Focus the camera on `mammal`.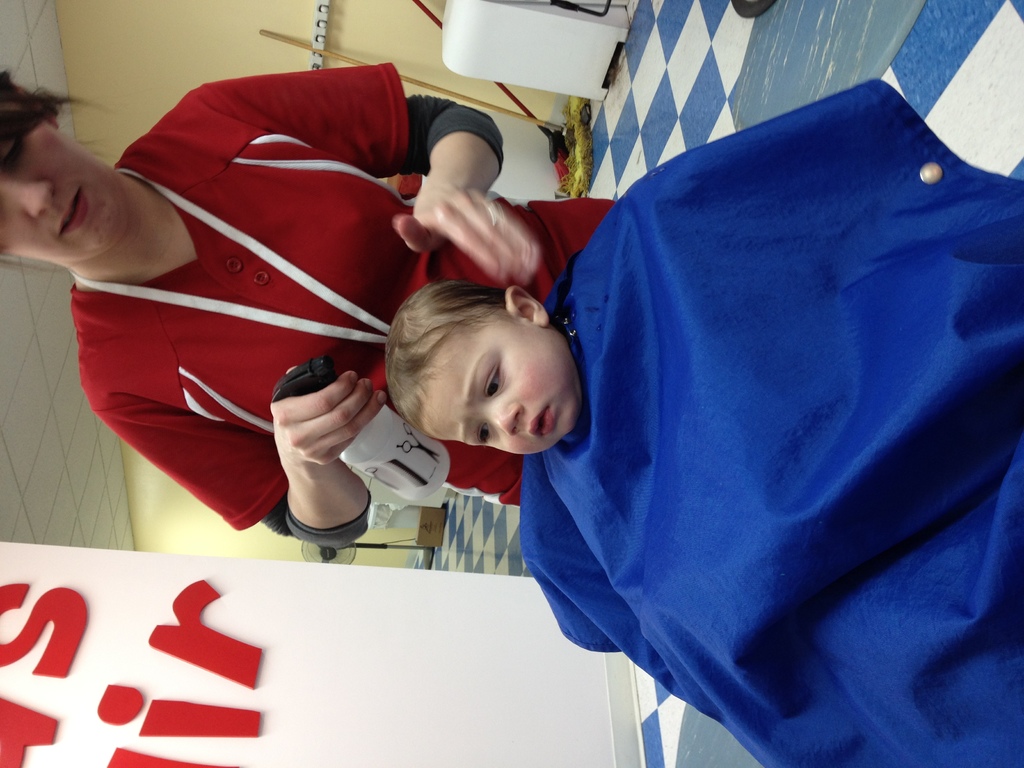
Focus region: l=0, t=58, r=615, b=538.
